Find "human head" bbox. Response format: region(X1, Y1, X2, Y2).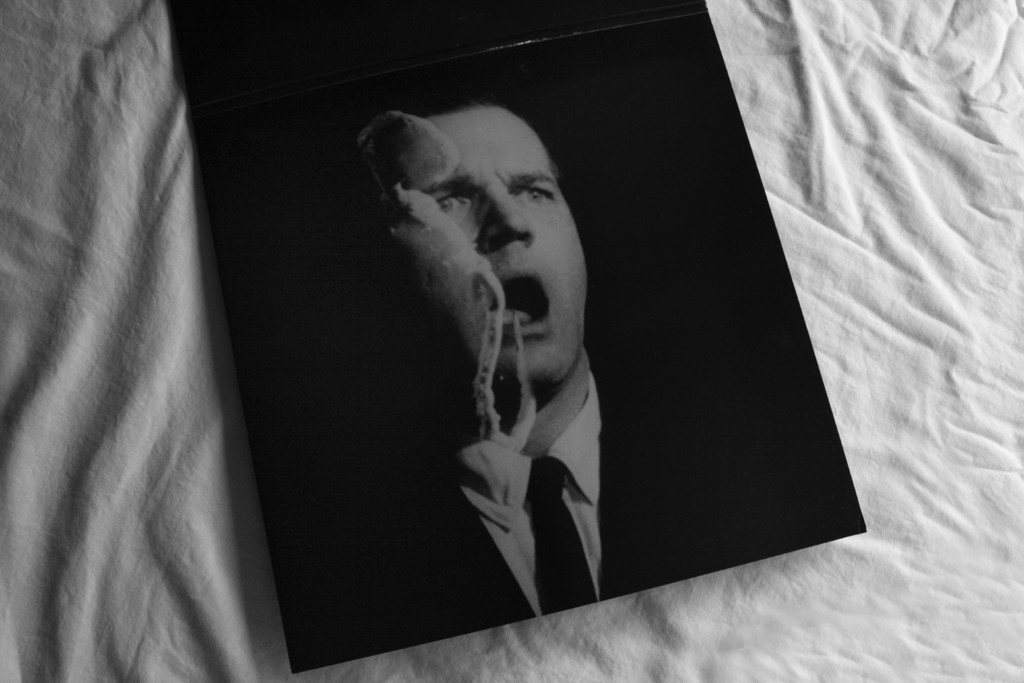
region(359, 88, 581, 389).
